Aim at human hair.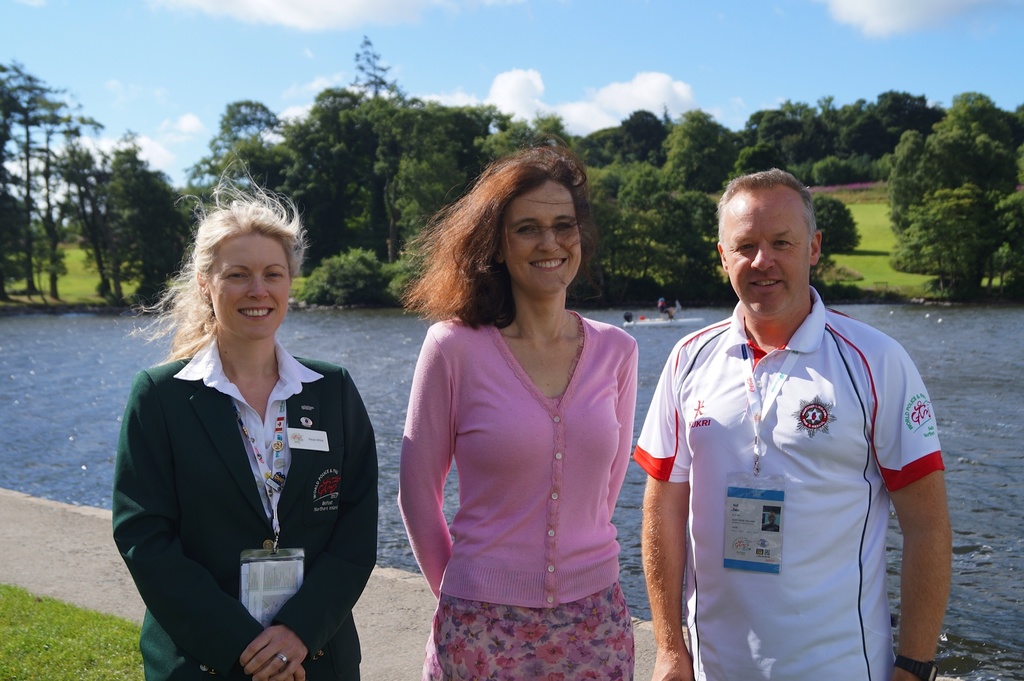
Aimed at bbox(158, 188, 297, 387).
